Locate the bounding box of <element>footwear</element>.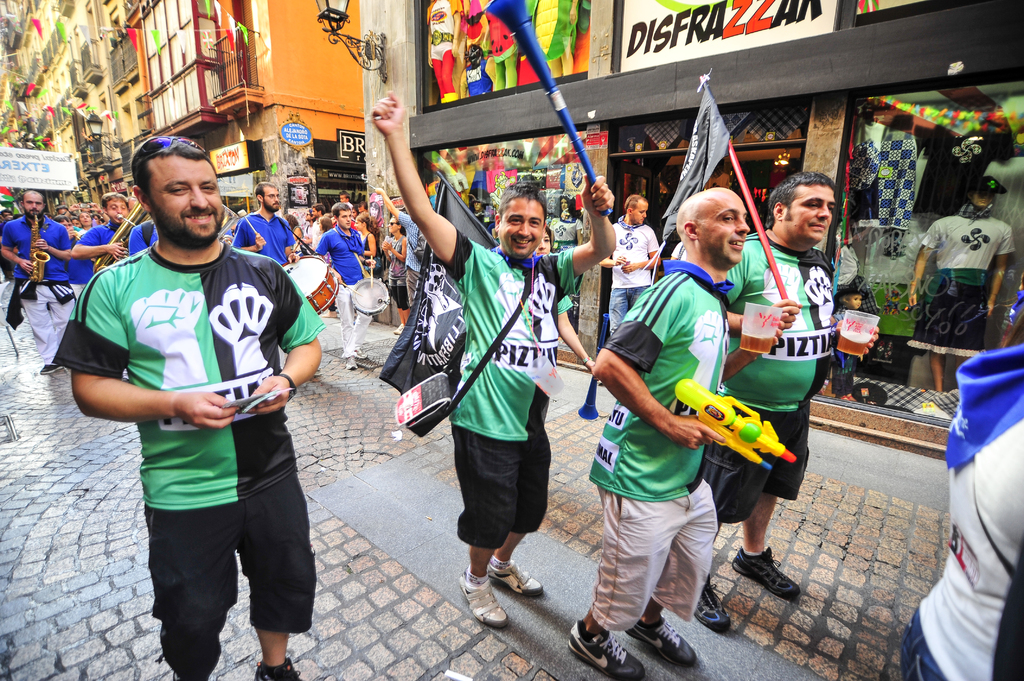
Bounding box: select_region(347, 348, 365, 369).
